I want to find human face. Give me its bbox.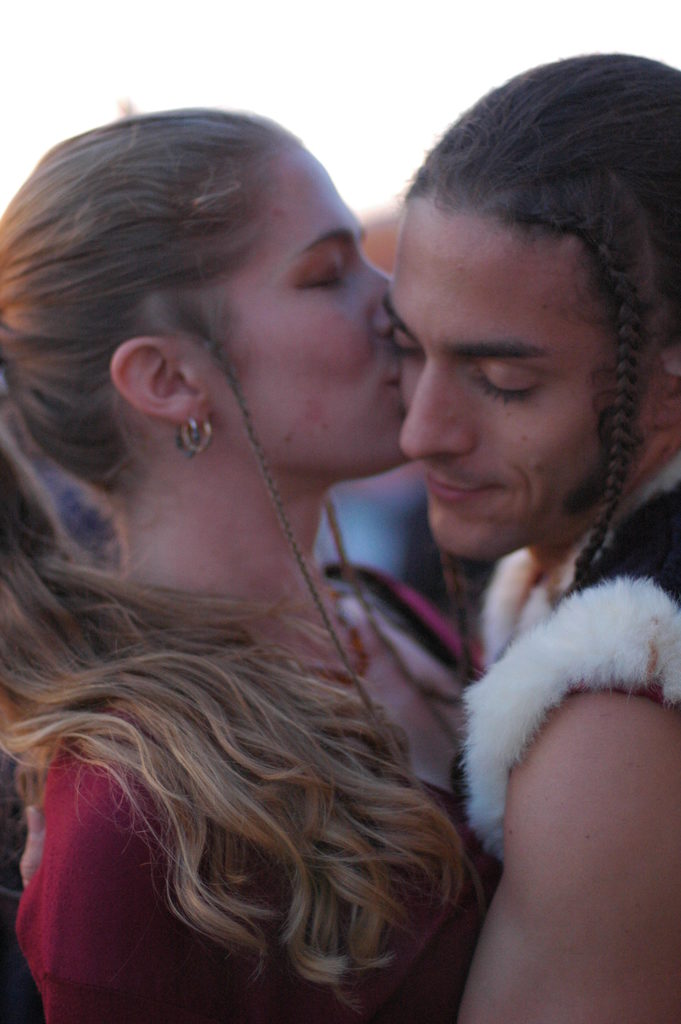
pyautogui.locateOnScreen(393, 200, 630, 563).
